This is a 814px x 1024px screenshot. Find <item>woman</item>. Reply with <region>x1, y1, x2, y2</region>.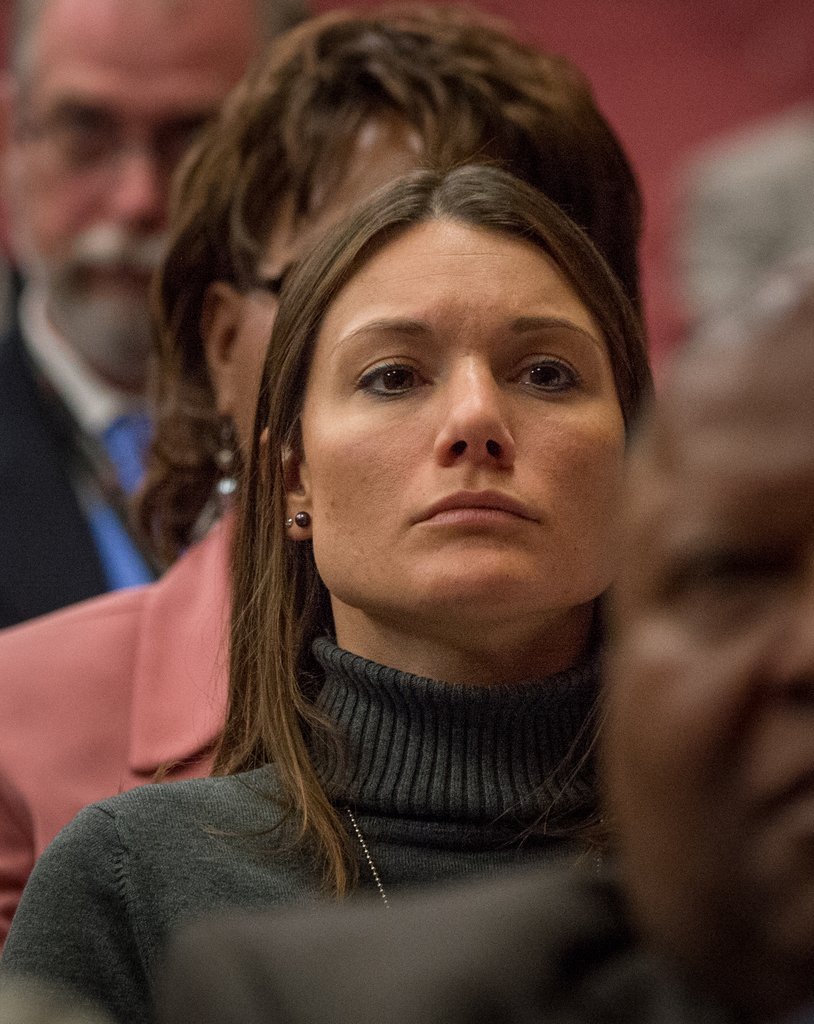
<region>0, 1, 644, 959</region>.
